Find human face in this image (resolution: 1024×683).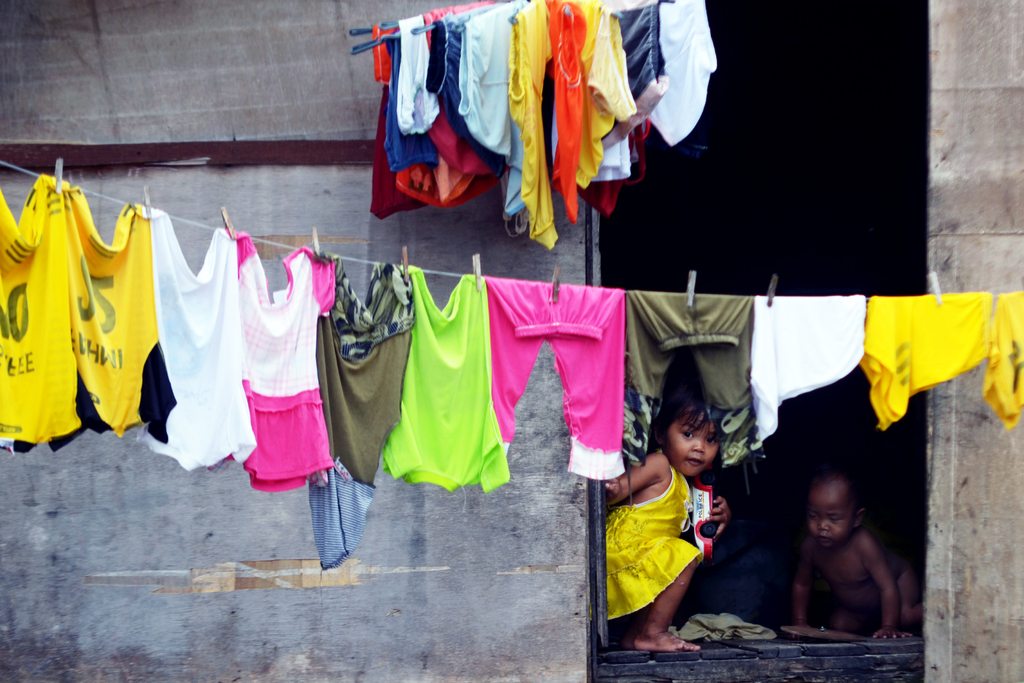
808/482/852/548.
